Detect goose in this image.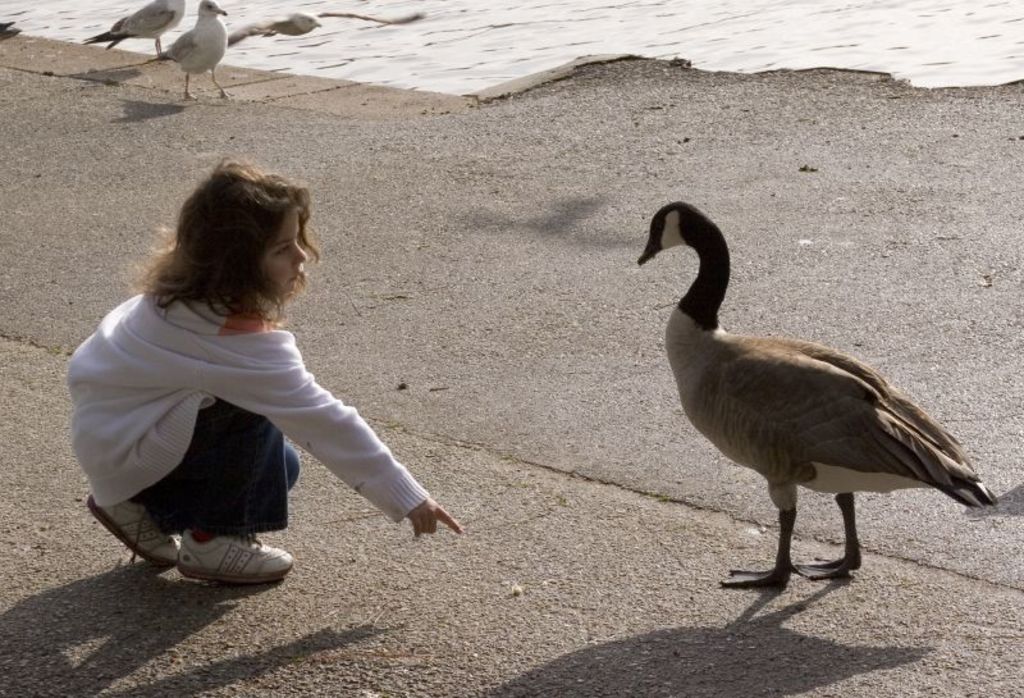
Detection: (x1=251, y1=10, x2=323, y2=41).
